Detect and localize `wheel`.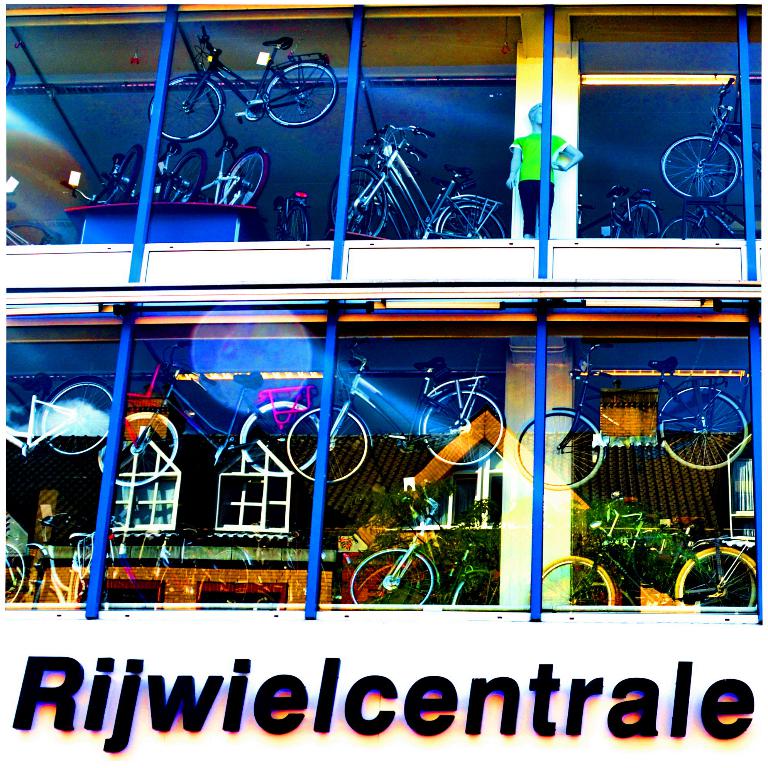
Localized at rect(105, 146, 141, 206).
